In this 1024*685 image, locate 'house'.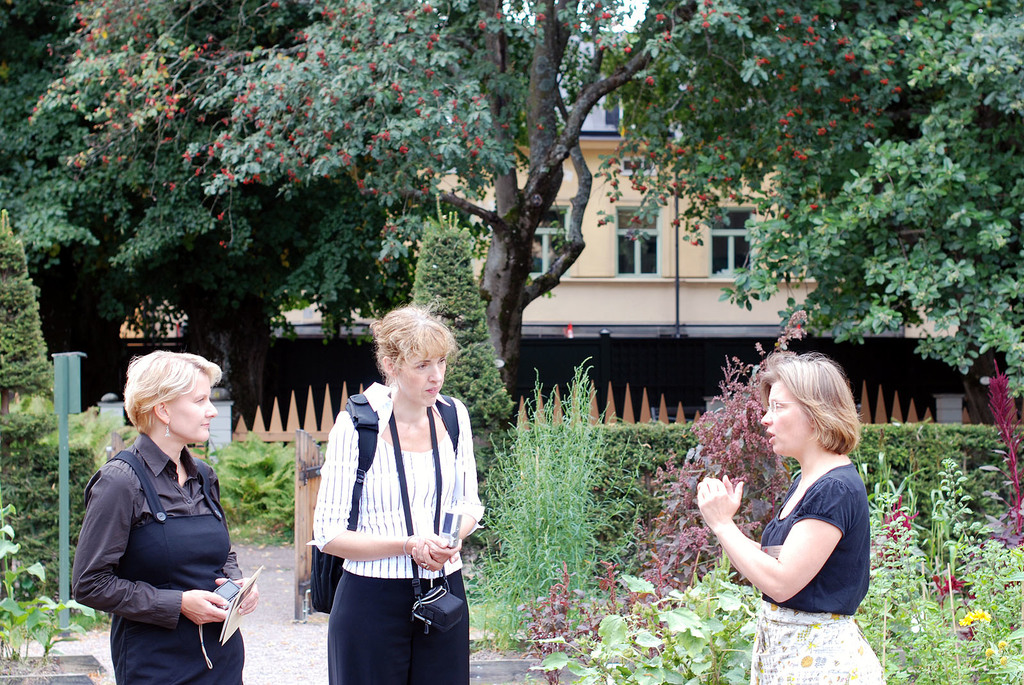
Bounding box: [107,0,1023,431].
